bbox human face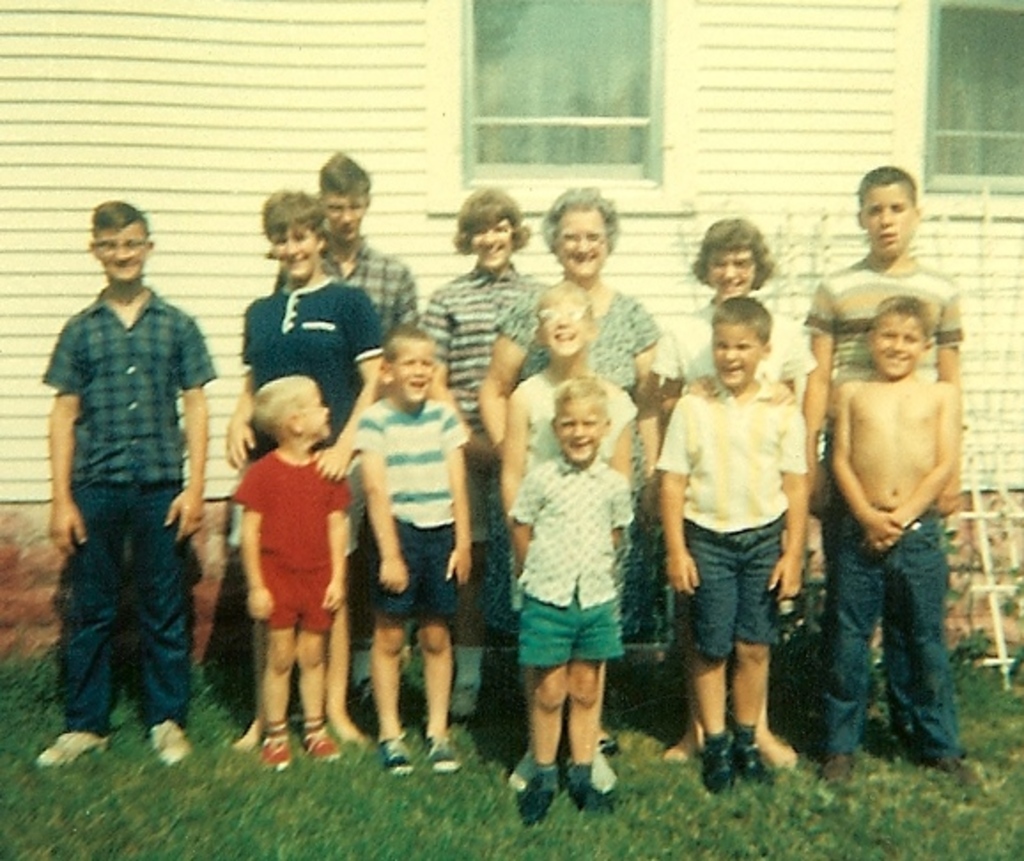
<region>558, 388, 595, 457</region>
